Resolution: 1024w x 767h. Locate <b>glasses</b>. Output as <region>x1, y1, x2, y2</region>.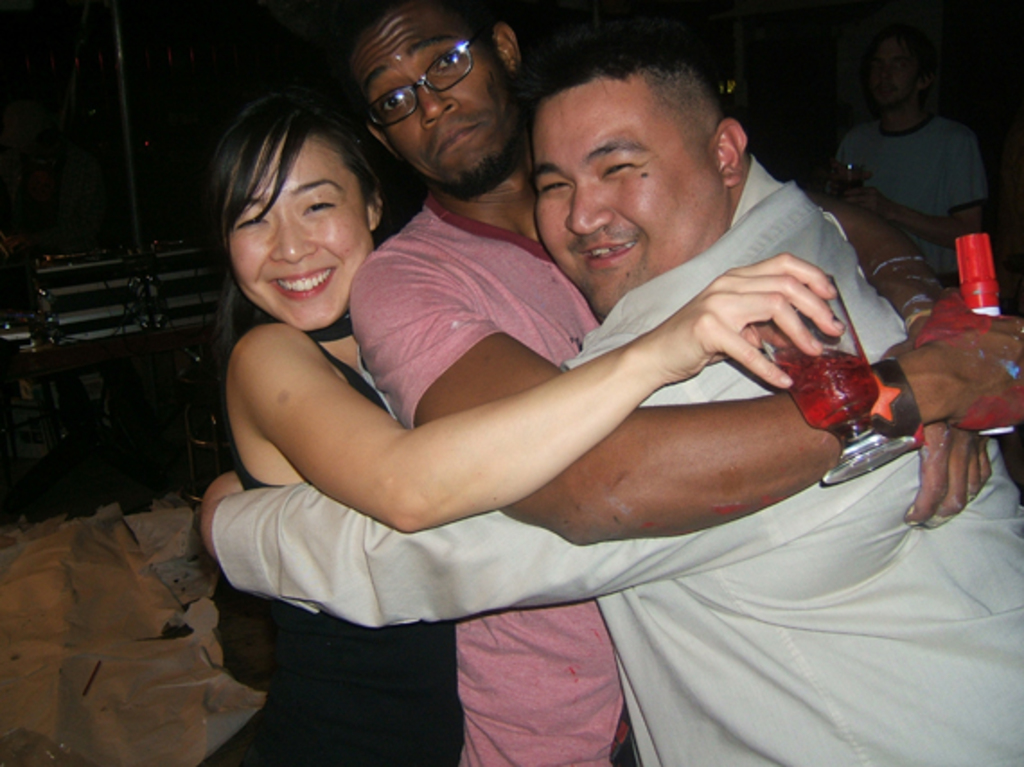
<region>363, 25, 489, 131</region>.
